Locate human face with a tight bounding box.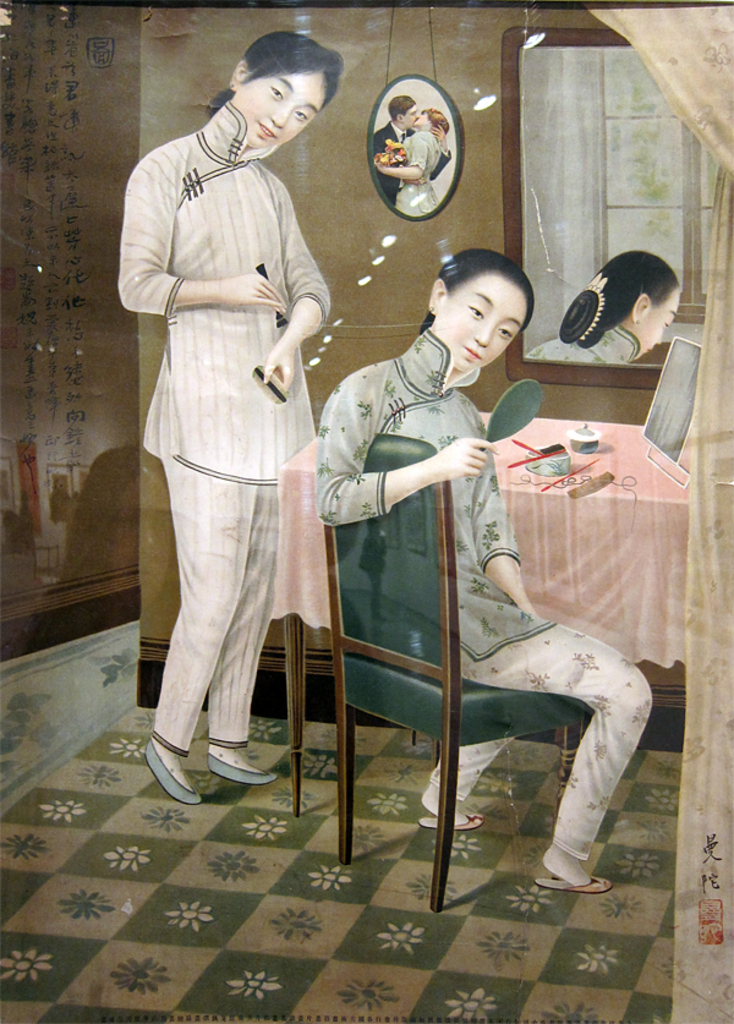
Rect(413, 114, 436, 127).
